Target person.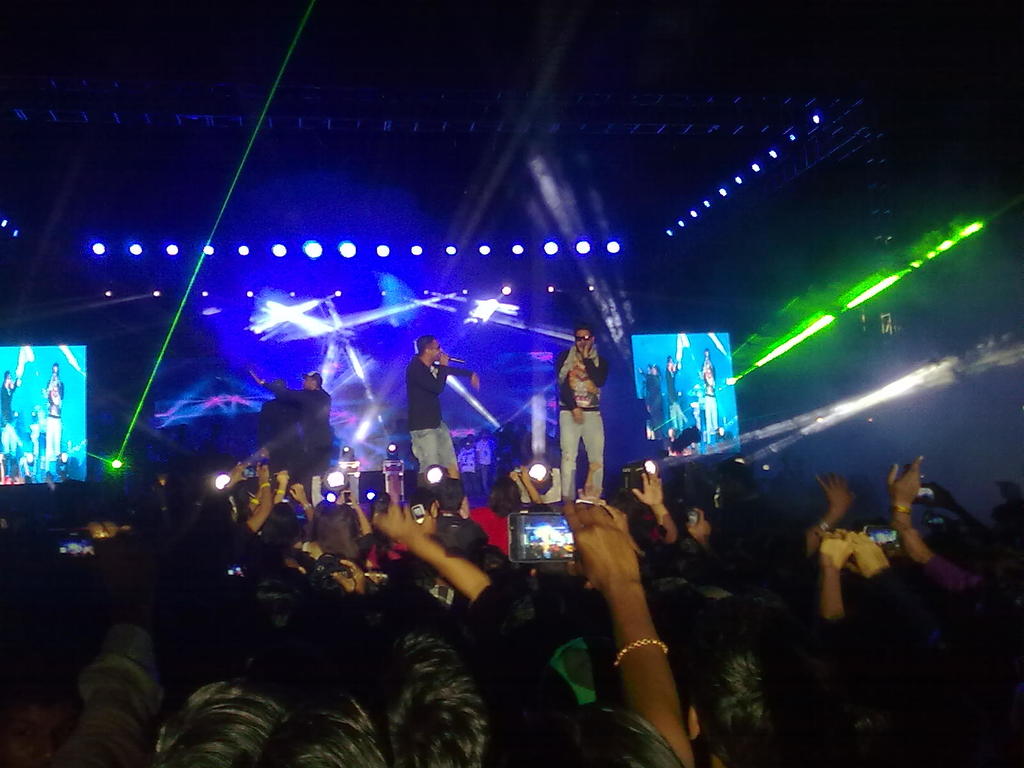
Target region: {"left": 387, "top": 314, "right": 471, "bottom": 532}.
